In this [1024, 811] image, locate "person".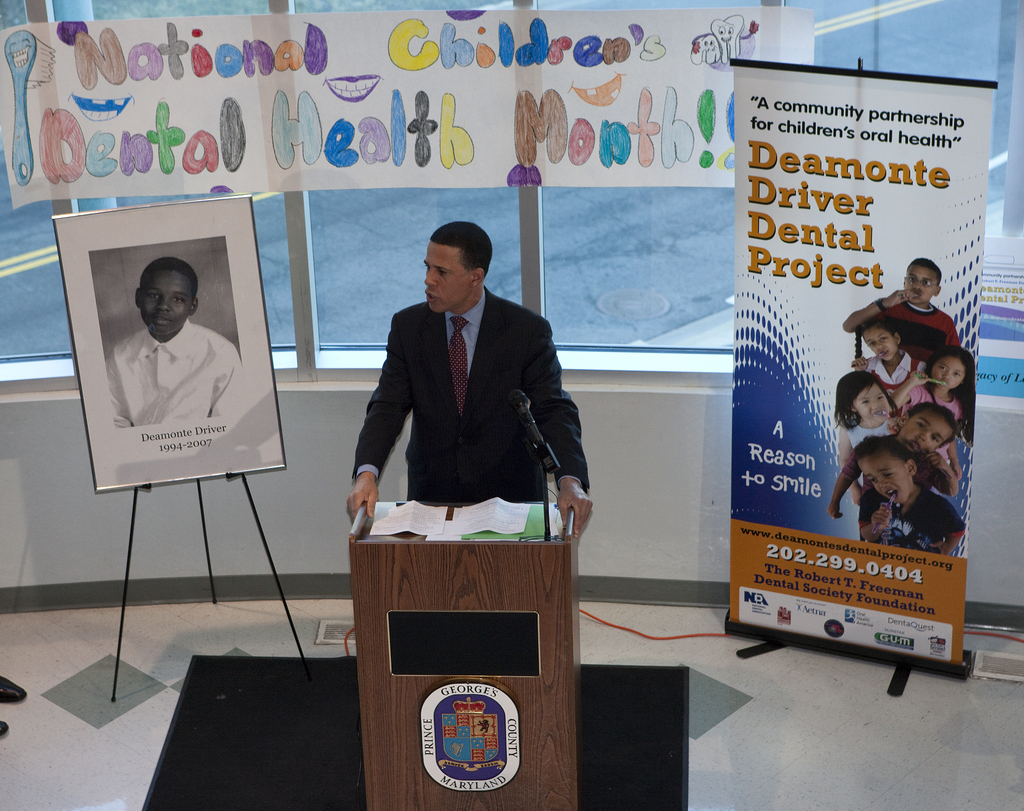
Bounding box: BBox(847, 316, 929, 400).
